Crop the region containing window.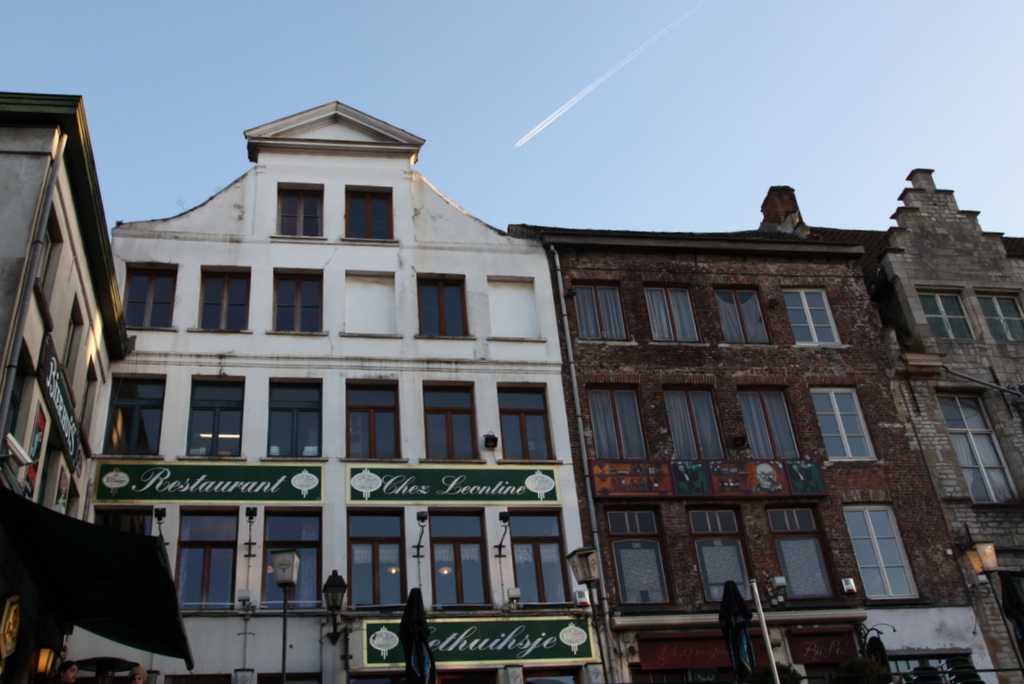
Crop region: {"left": 267, "top": 375, "right": 322, "bottom": 459}.
